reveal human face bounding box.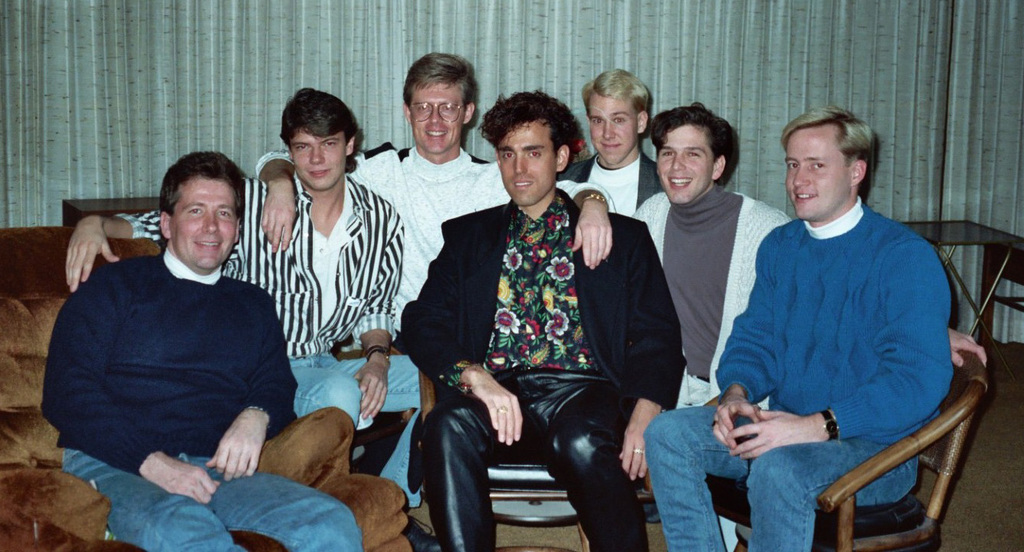
Revealed: Rect(785, 123, 852, 219).
